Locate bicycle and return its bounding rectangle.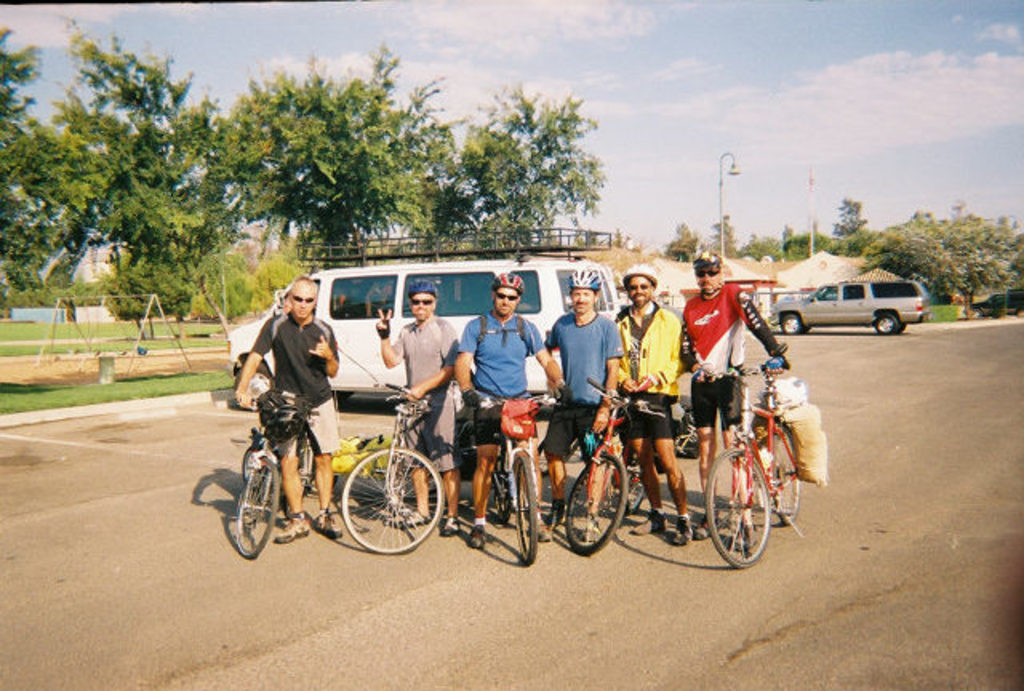
[227,393,318,563].
